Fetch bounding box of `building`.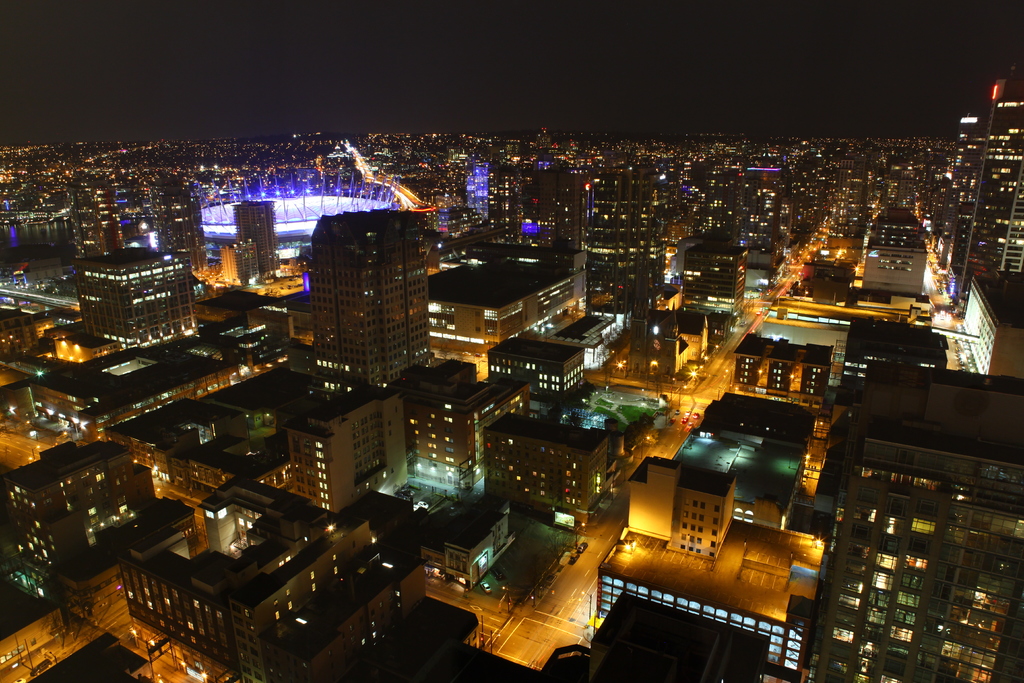
Bbox: Rect(803, 355, 1023, 682).
